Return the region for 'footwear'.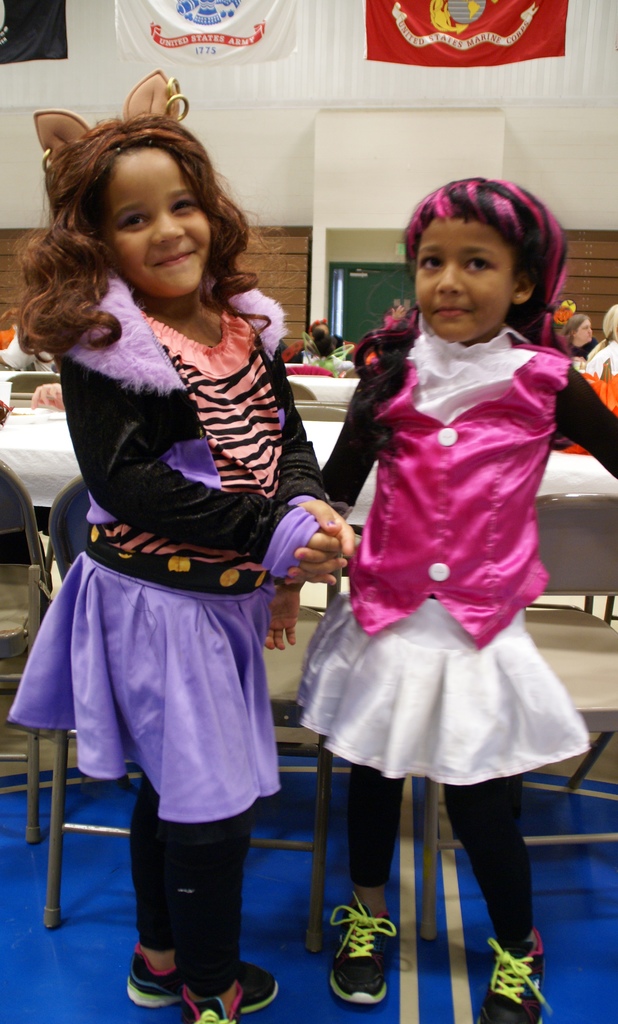
bbox=[138, 935, 277, 1014].
